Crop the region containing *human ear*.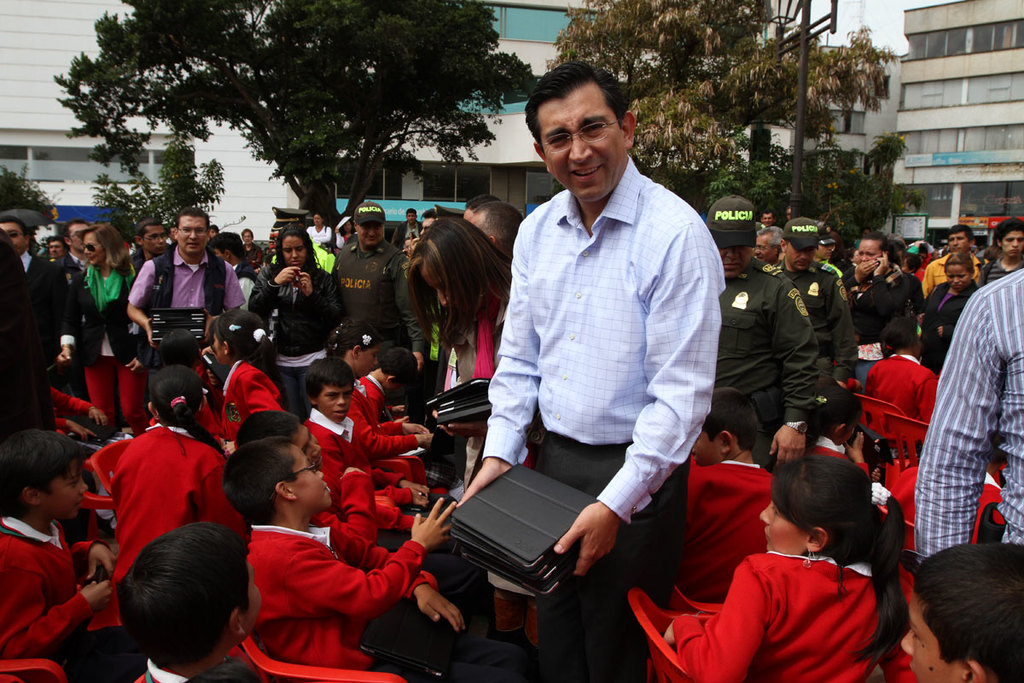
Crop region: rect(233, 609, 250, 633).
